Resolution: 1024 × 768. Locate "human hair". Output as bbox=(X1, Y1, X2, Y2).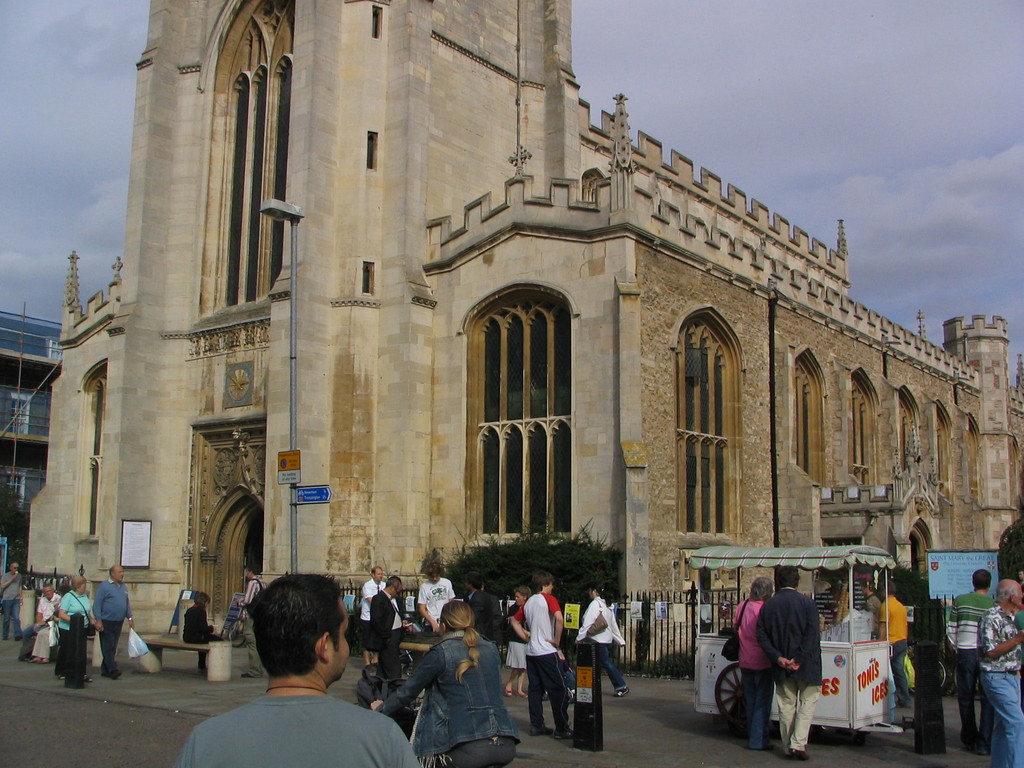
bbox=(246, 591, 361, 684).
